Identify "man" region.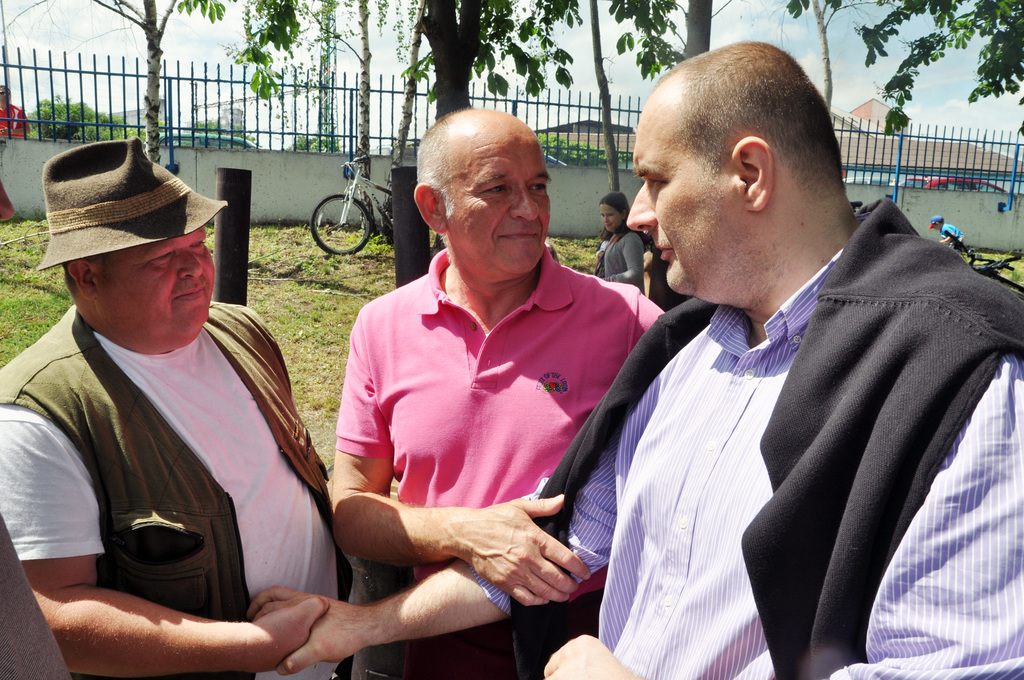
Region: locate(250, 38, 1023, 679).
